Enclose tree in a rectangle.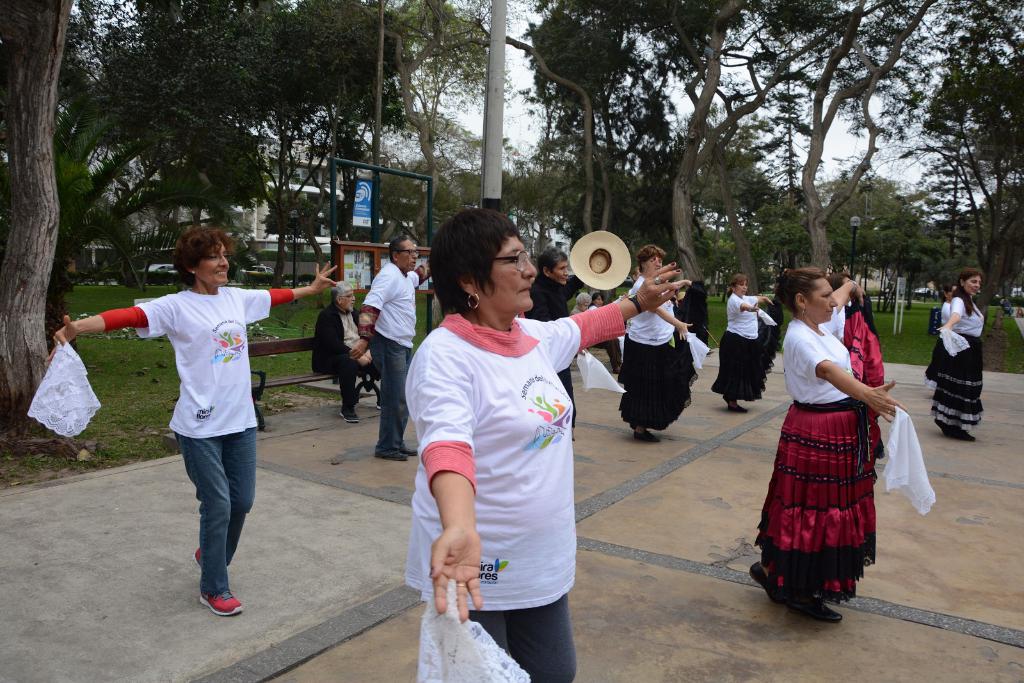
689/145/781/293.
